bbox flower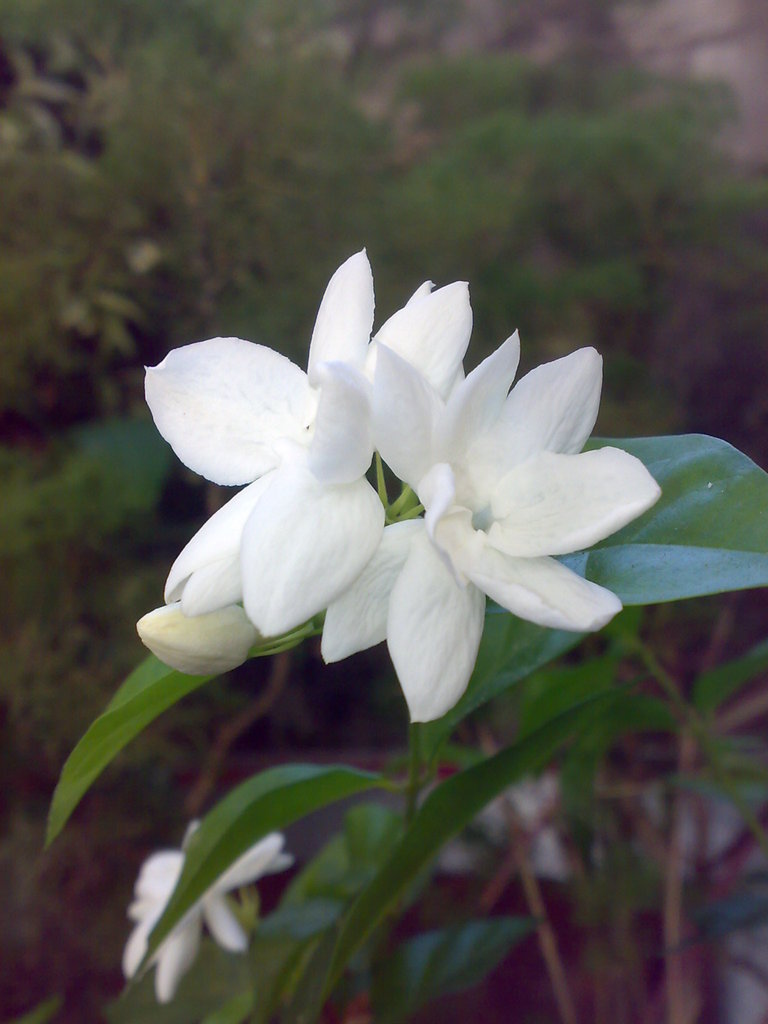
rect(122, 827, 311, 1009)
